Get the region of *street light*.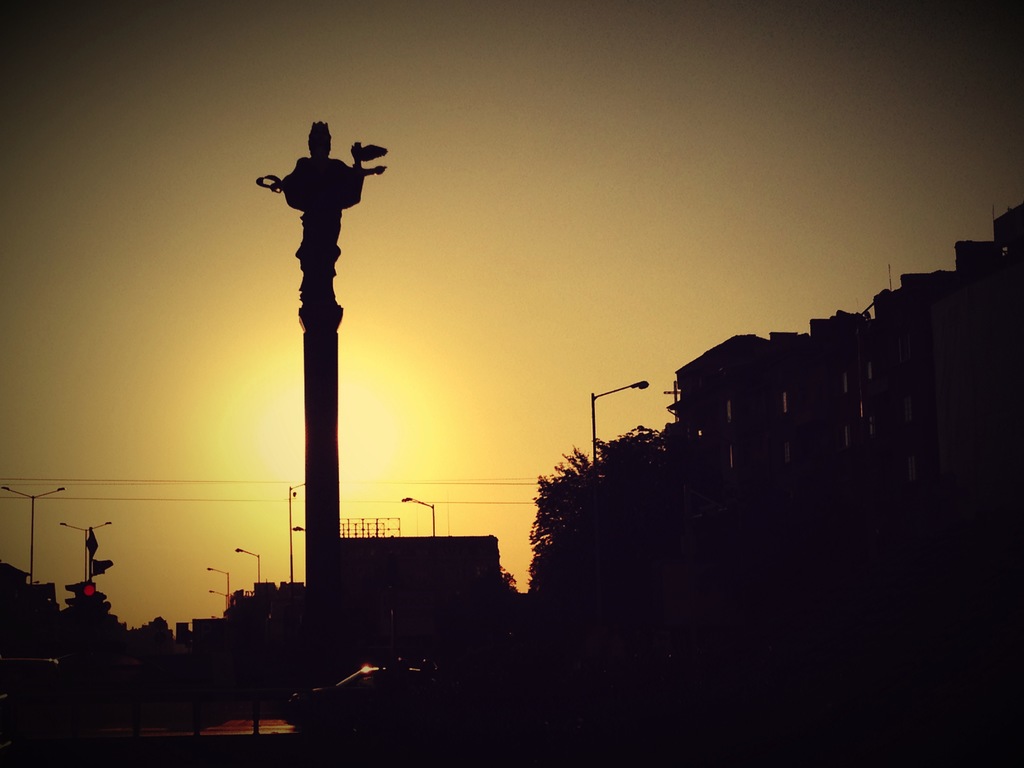
(left=585, top=378, right=653, bottom=467).
